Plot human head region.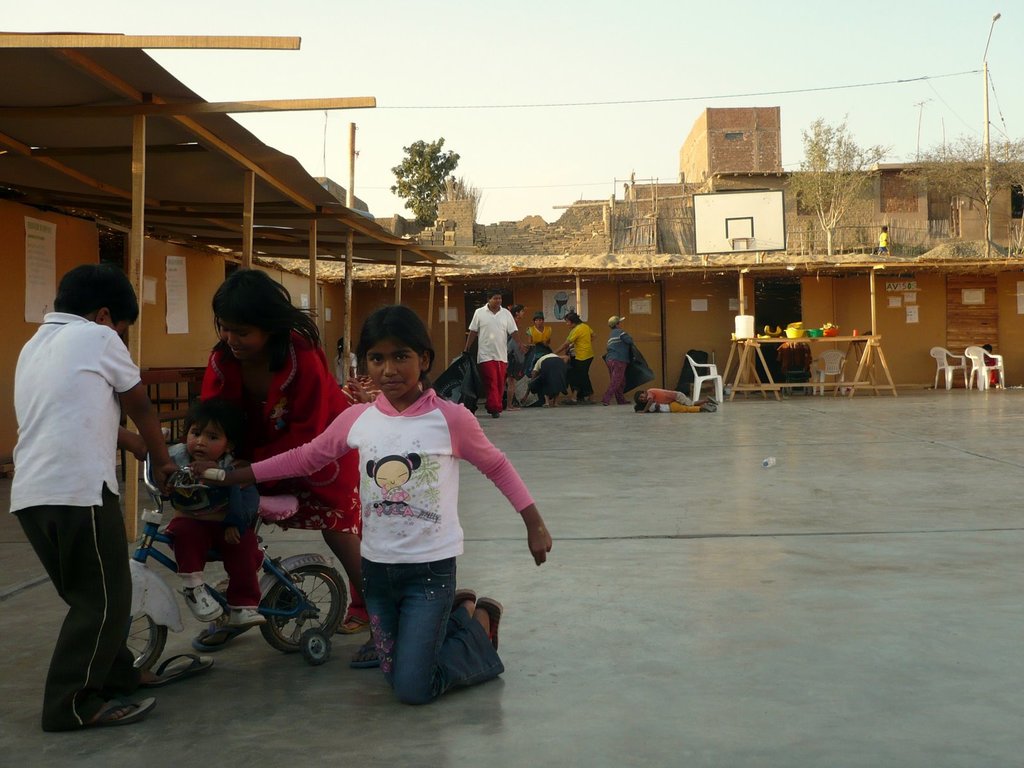
Plotted at (left=535, top=315, right=547, bottom=329).
